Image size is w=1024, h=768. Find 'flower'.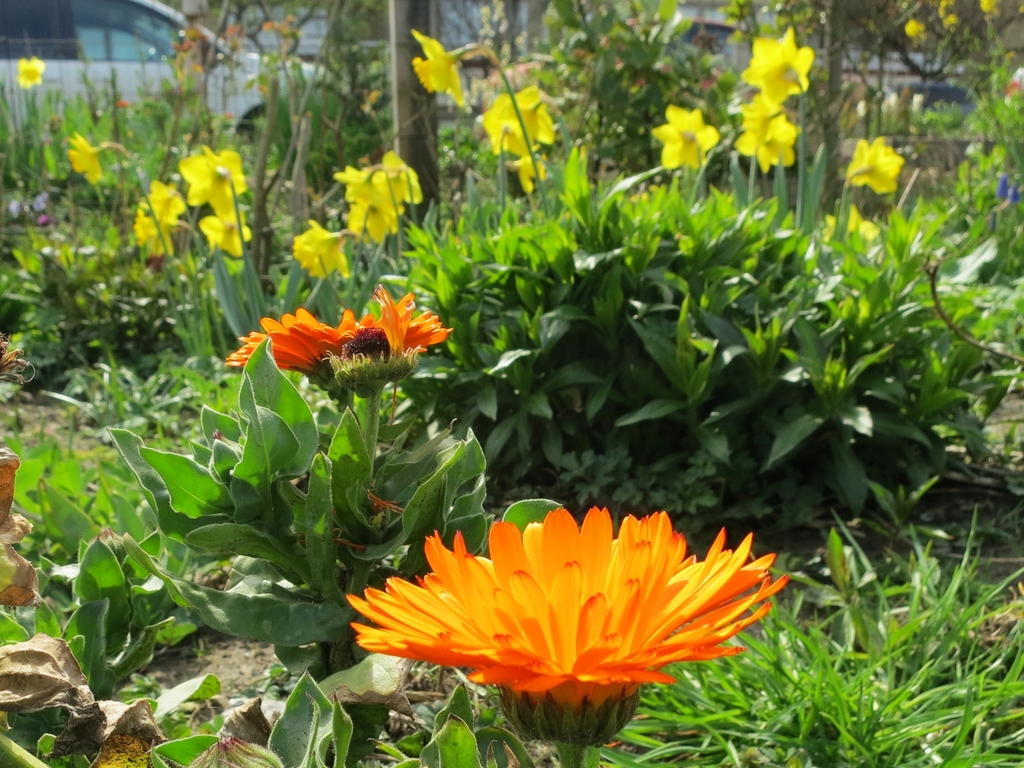
{"left": 474, "top": 97, "right": 530, "bottom": 156}.
